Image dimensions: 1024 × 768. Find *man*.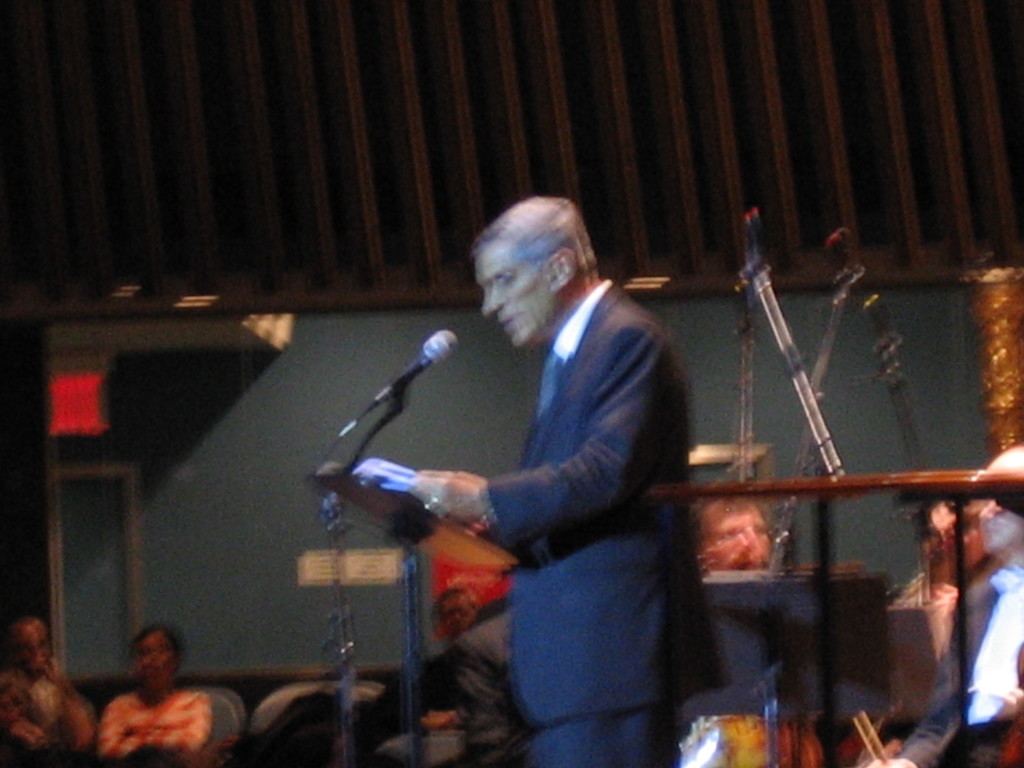
left=867, top=444, right=1023, bottom=767.
